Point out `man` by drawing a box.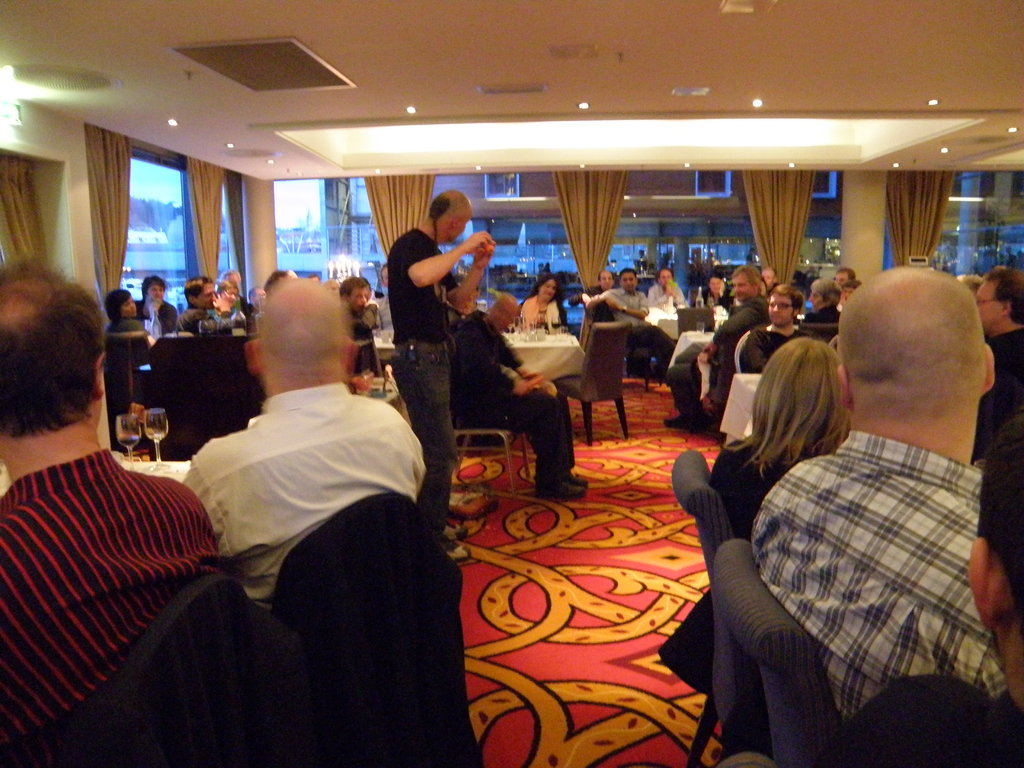
[336,275,377,378].
